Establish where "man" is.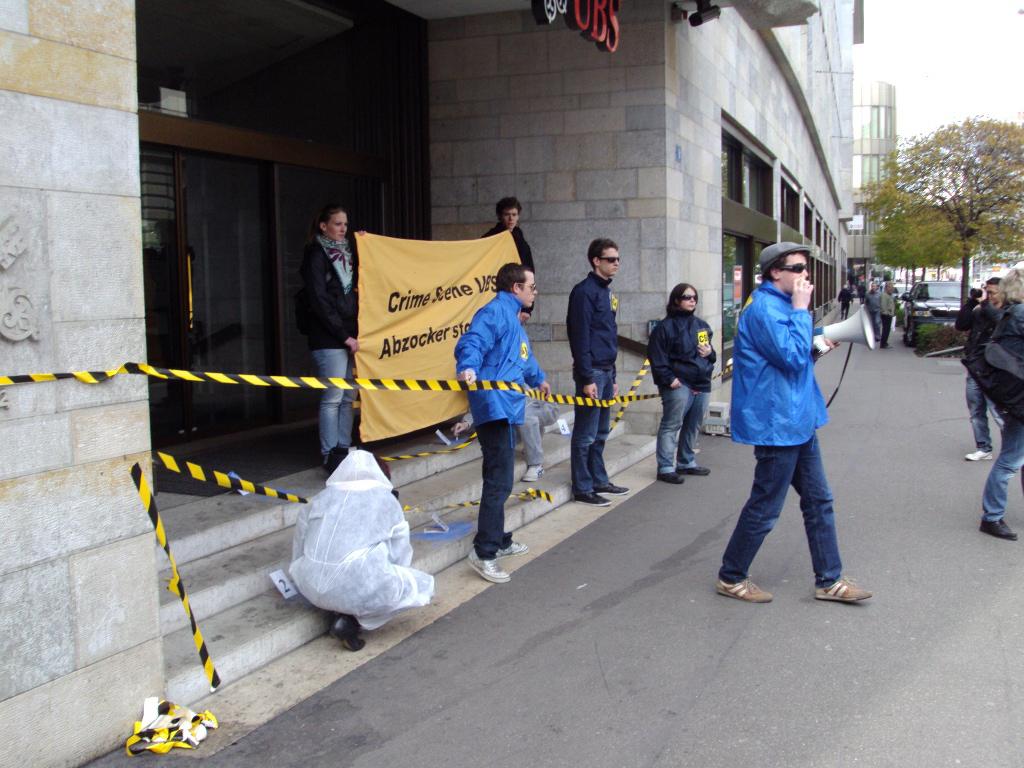
Established at [957, 275, 1005, 458].
